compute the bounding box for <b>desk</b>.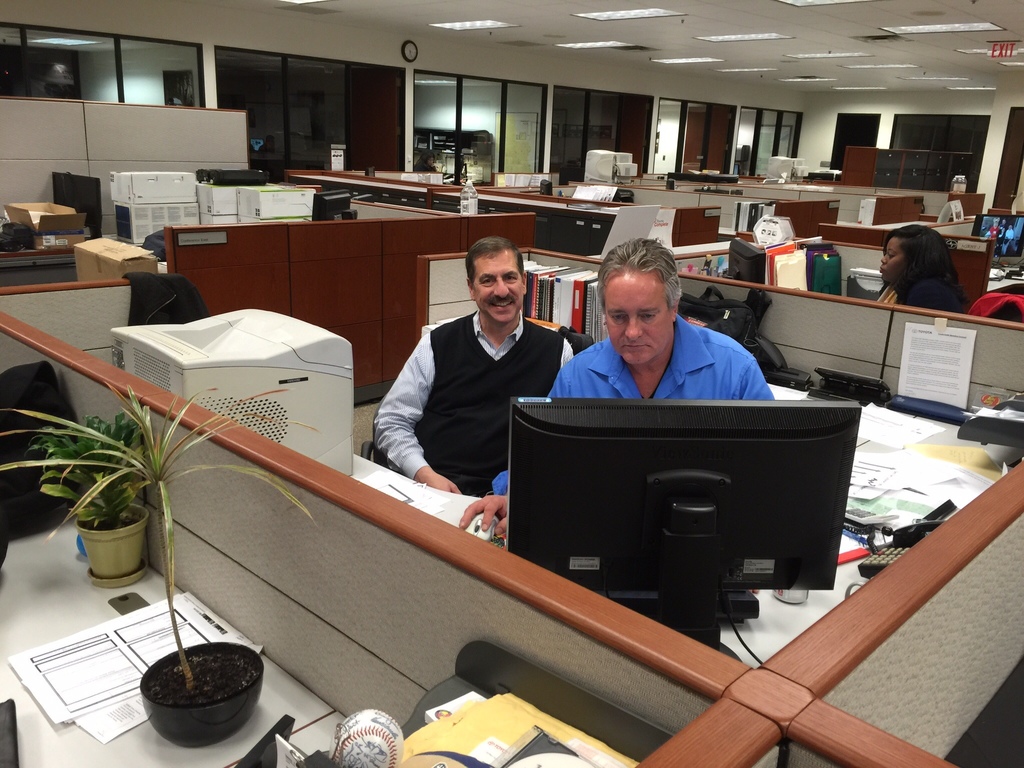
<bbox>0, 500, 339, 767</bbox>.
